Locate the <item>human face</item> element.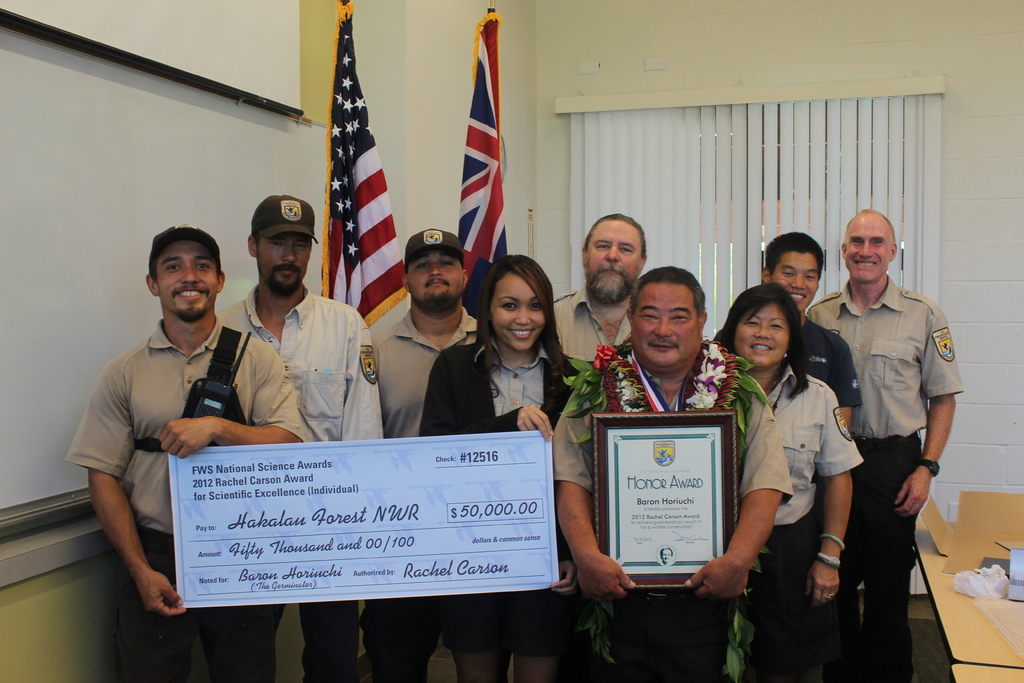
Element bbox: 772 248 827 306.
